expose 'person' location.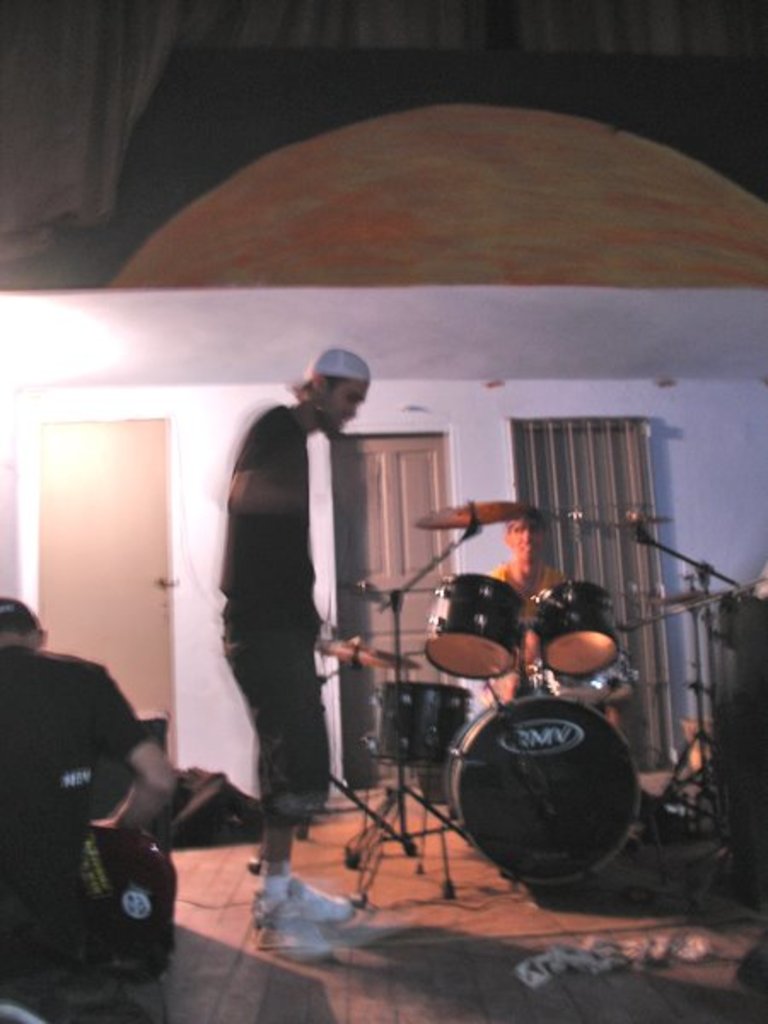
Exposed at box(478, 505, 563, 710).
